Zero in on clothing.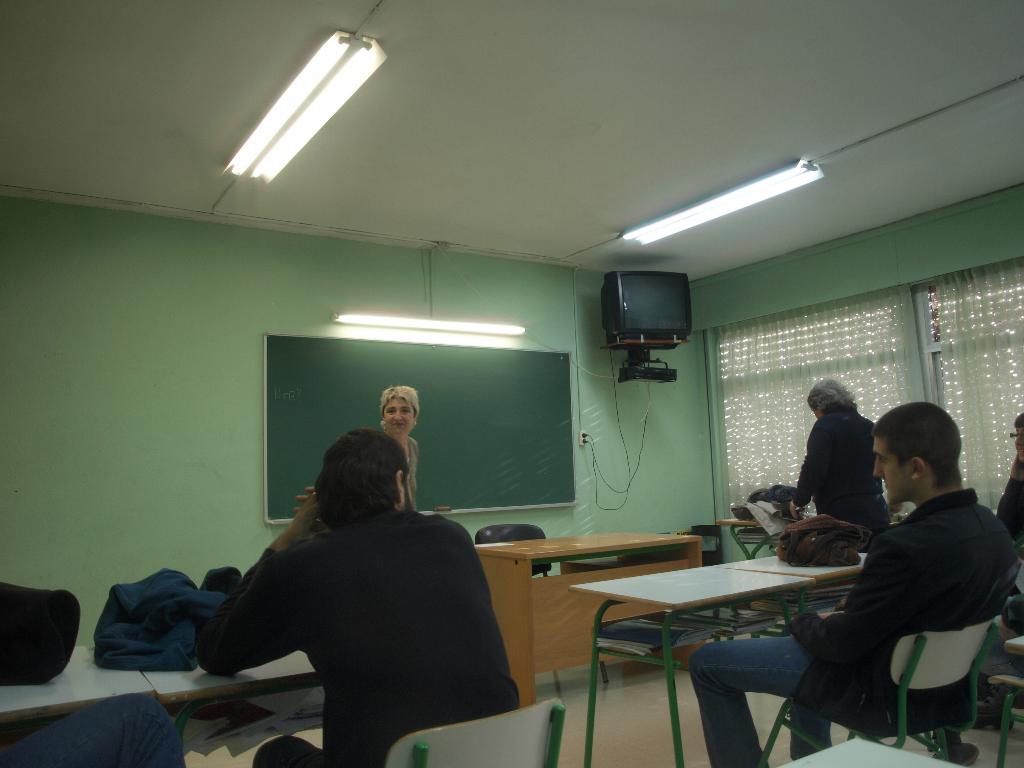
Zeroed in: 404, 431, 419, 508.
